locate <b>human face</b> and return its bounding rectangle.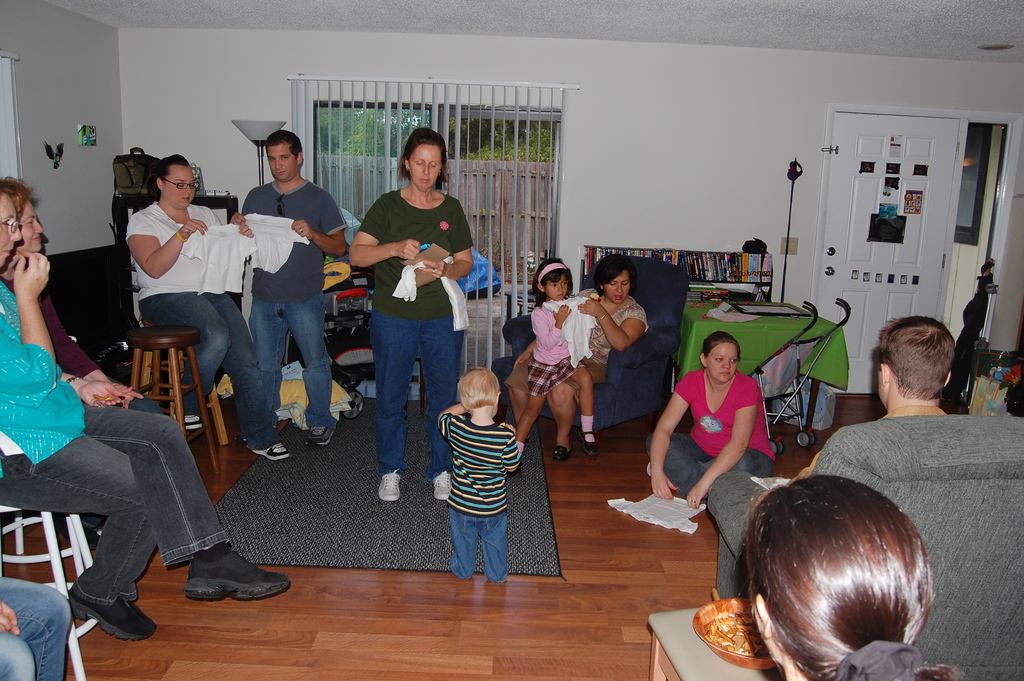
region(19, 192, 47, 252).
